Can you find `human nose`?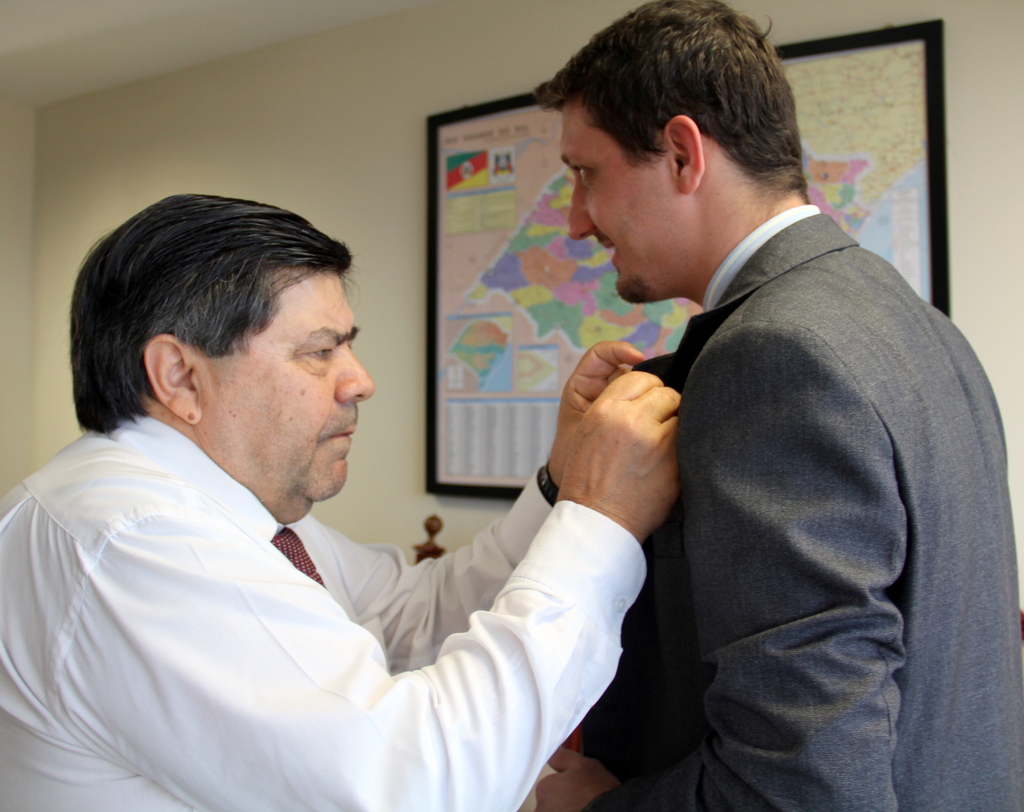
Yes, bounding box: locate(563, 186, 602, 242).
